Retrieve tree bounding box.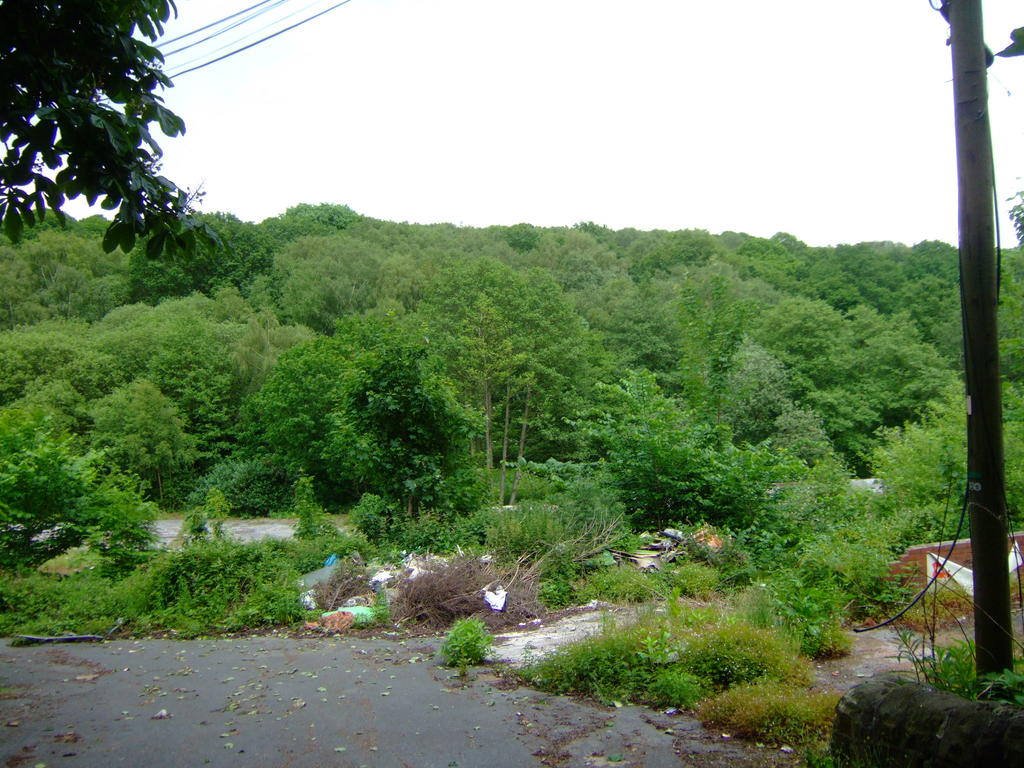
Bounding box: 417, 246, 582, 507.
